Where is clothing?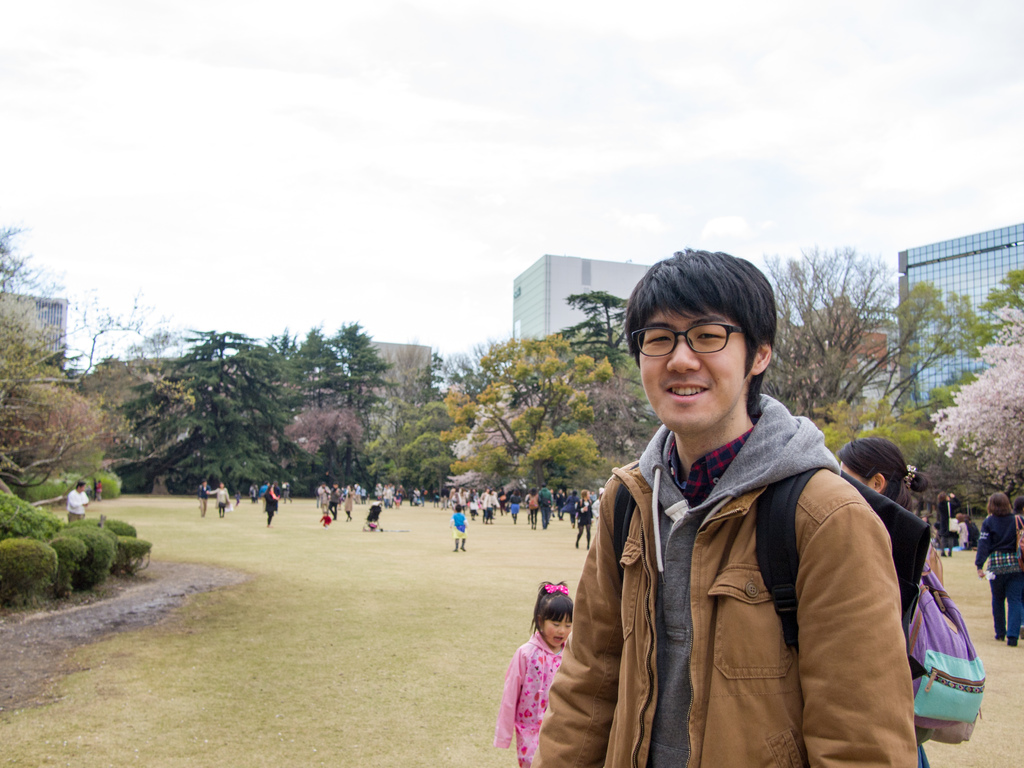
l=990, t=566, r=1023, b=644.
